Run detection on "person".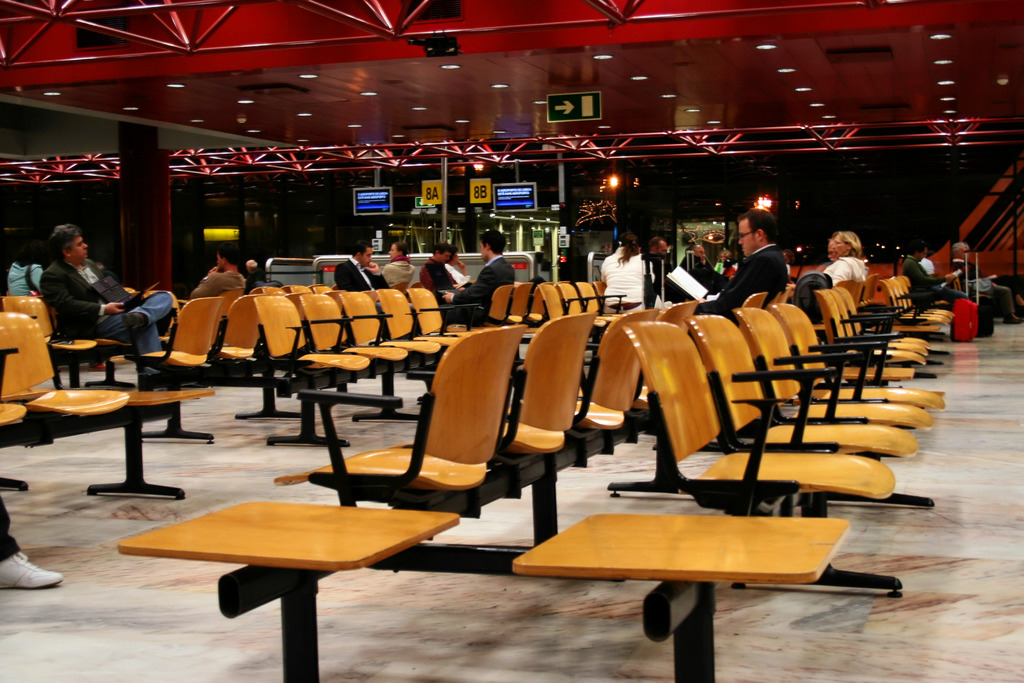
Result: x1=191 y1=237 x2=246 y2=297.
